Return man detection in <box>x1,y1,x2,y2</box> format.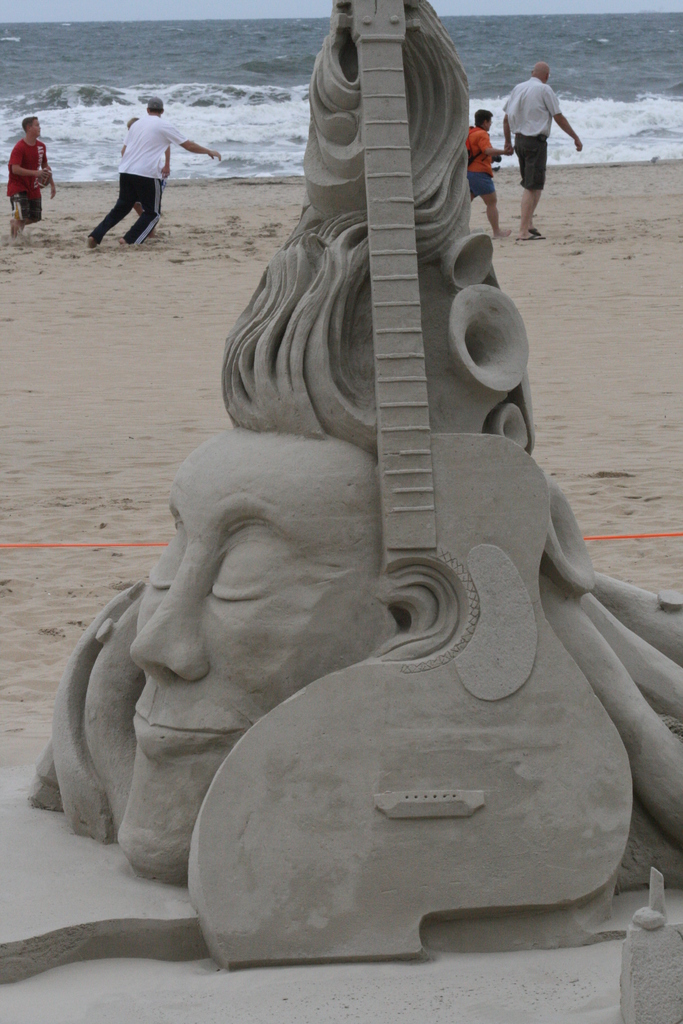
<box>4,114,55,238</box>.
